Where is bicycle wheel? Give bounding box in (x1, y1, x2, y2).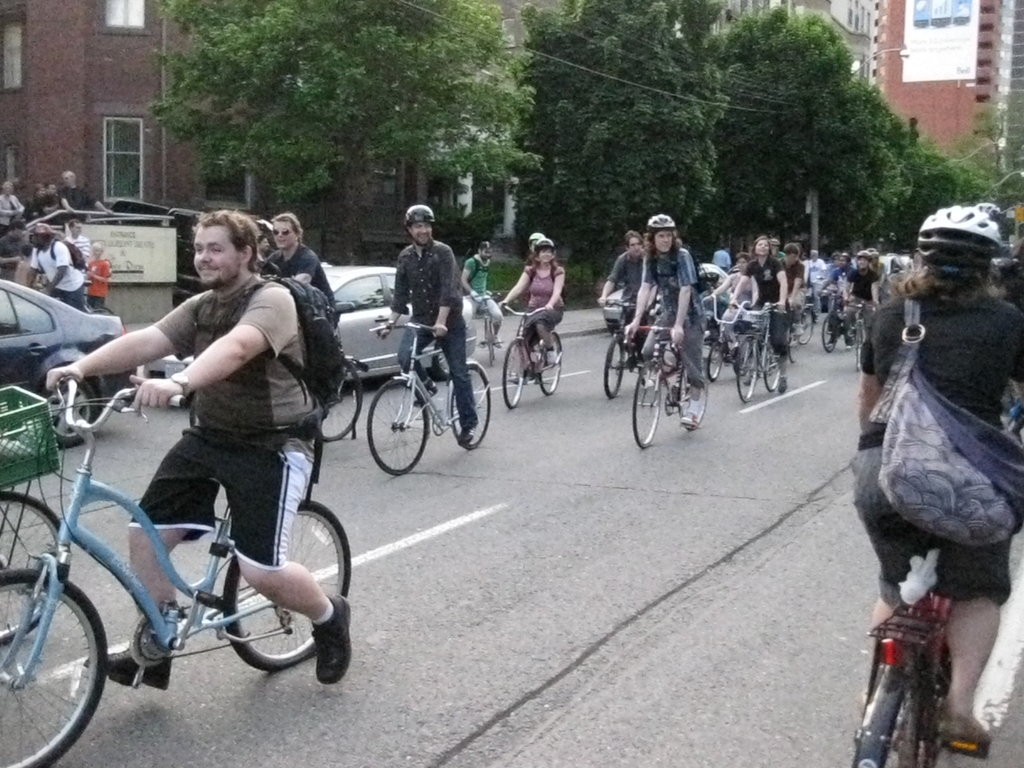
(536, 335, 570, 396).
